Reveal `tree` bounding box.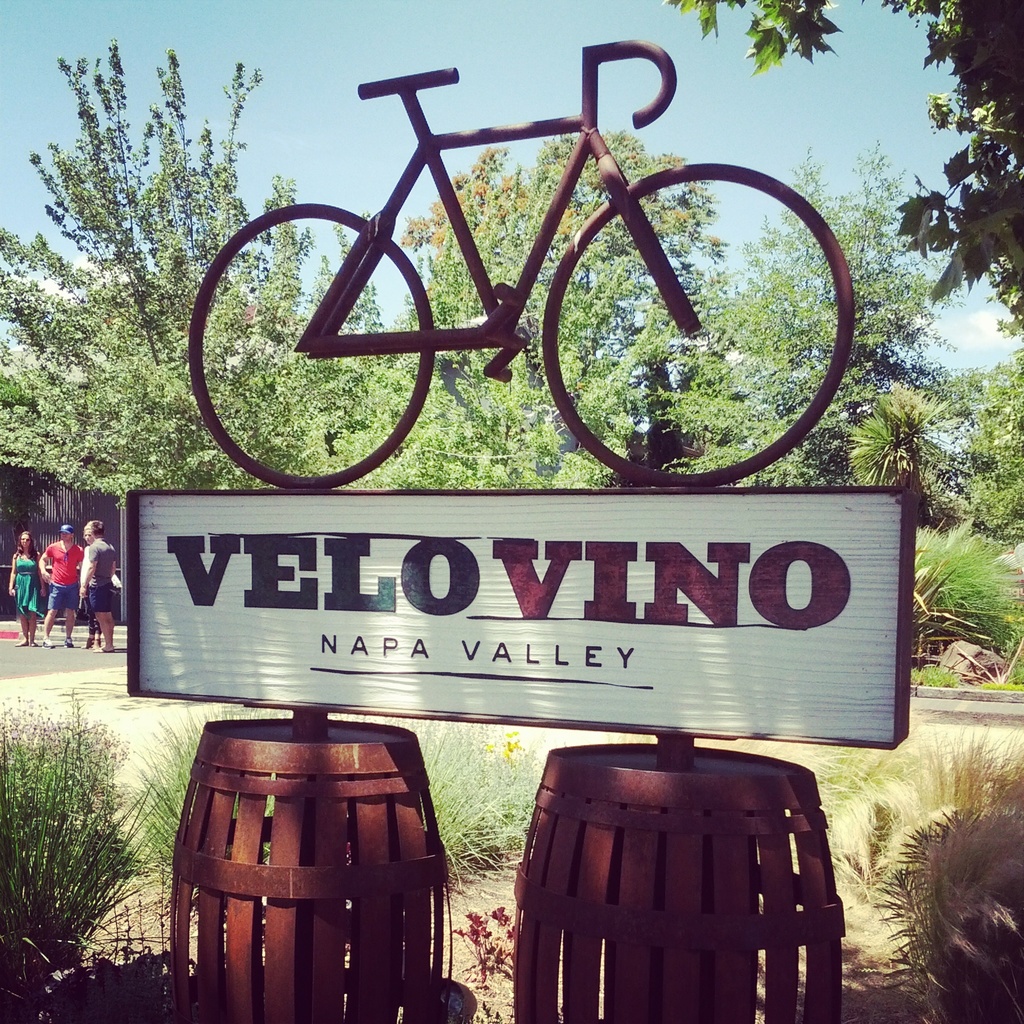
Revealed: <region>688, 0, 1023, 344</region>.
